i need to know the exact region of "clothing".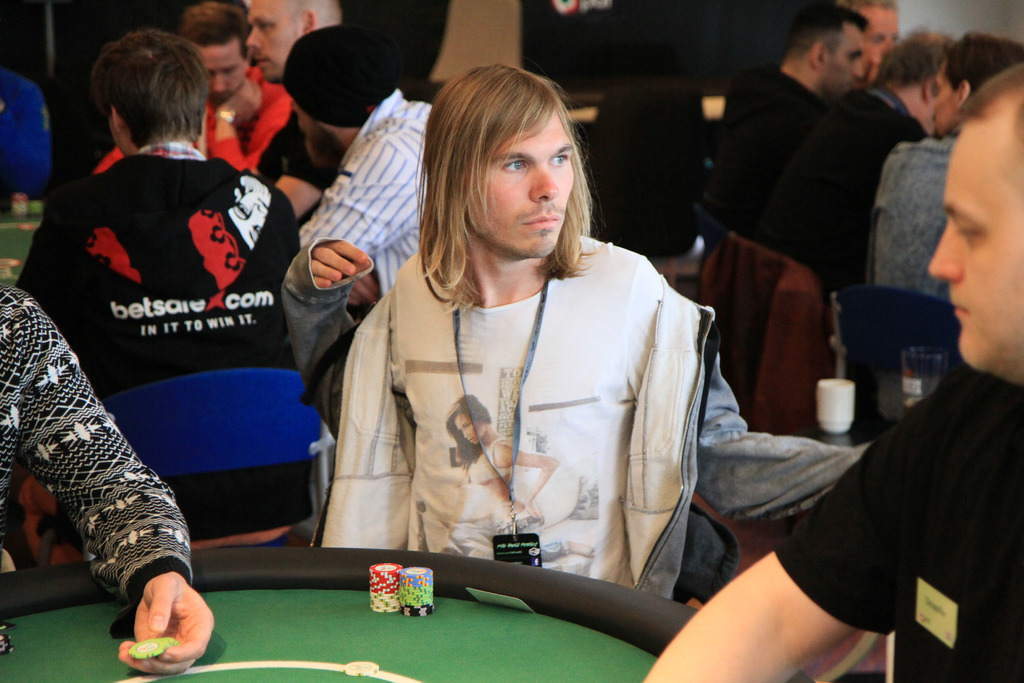
Region: 0, 282, 195, 656.
